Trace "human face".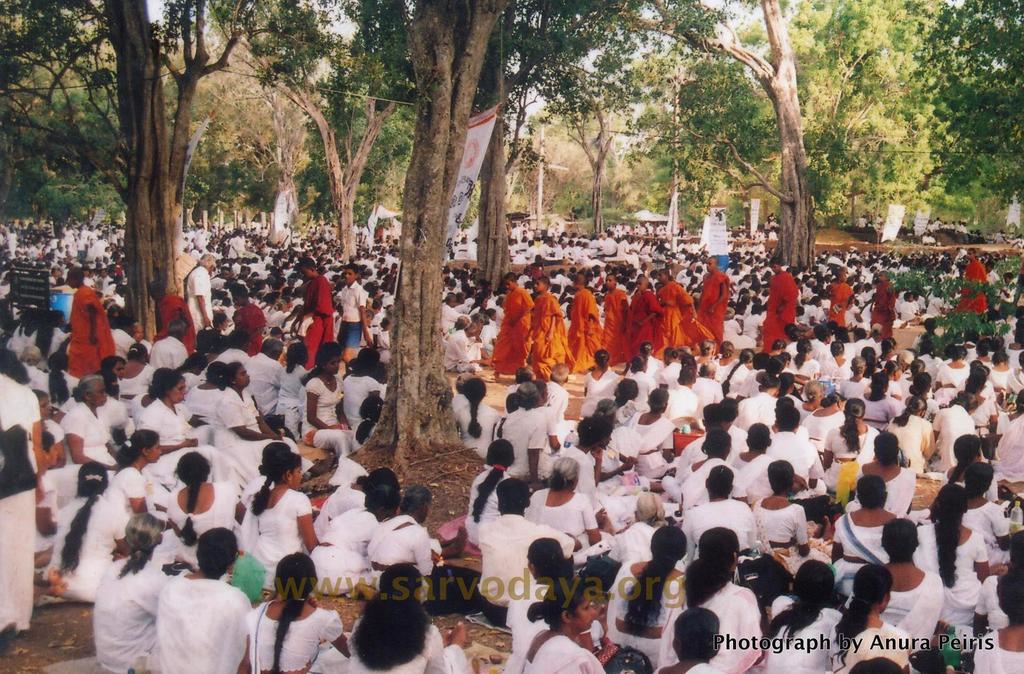
Traced to BBox(344, 268, 356, 286).
